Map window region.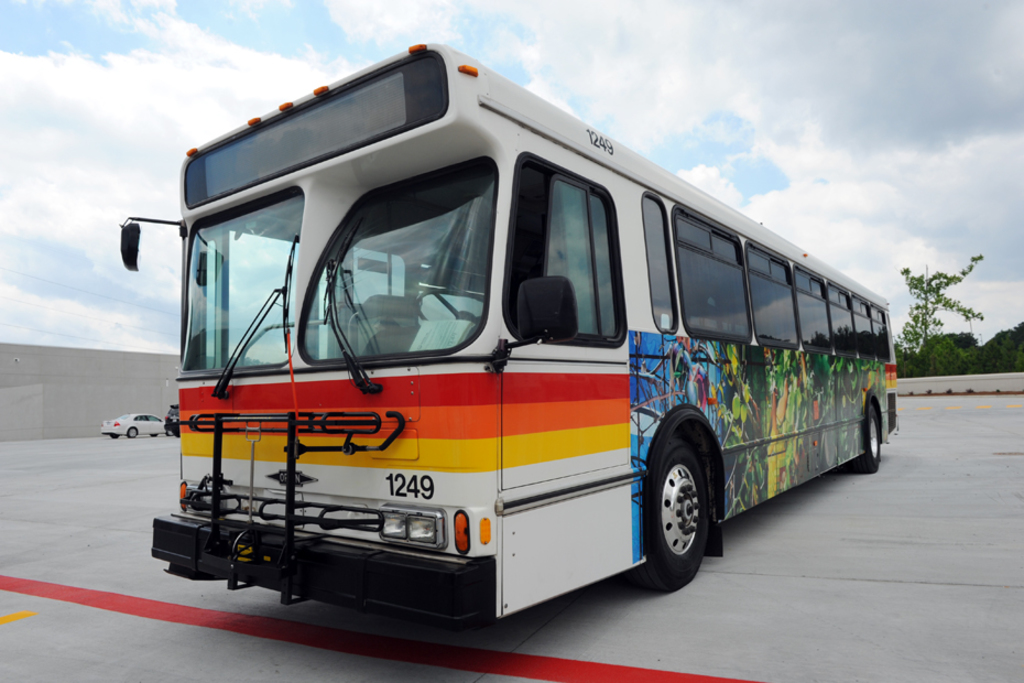
Mapped to 827:283:858:353.
